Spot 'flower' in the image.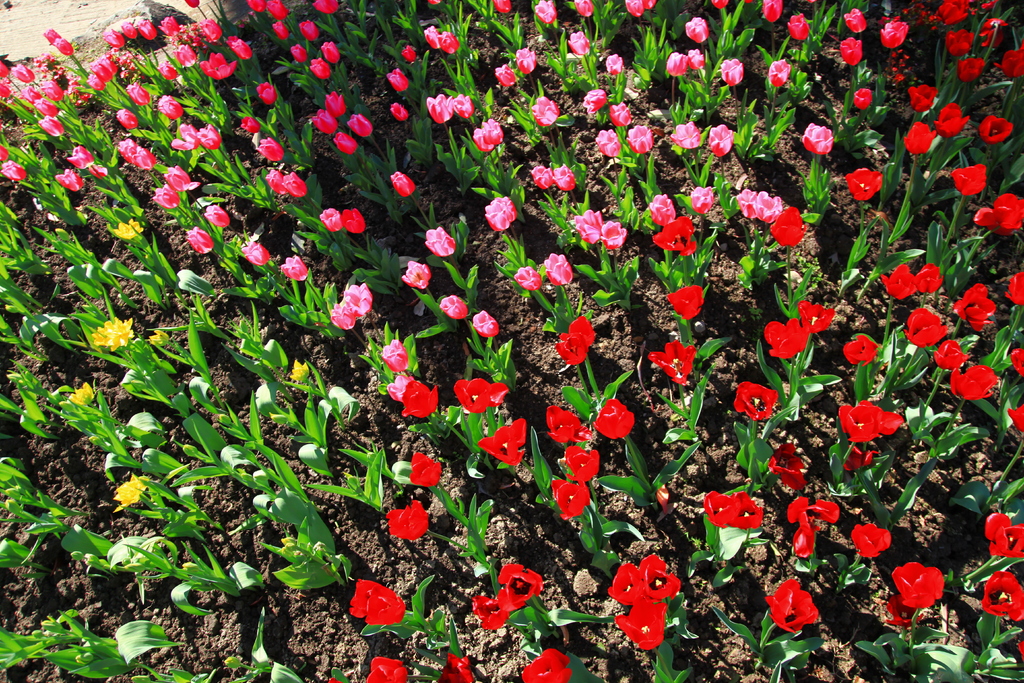
'flower' found at box=[517, 261, 541, 289].
